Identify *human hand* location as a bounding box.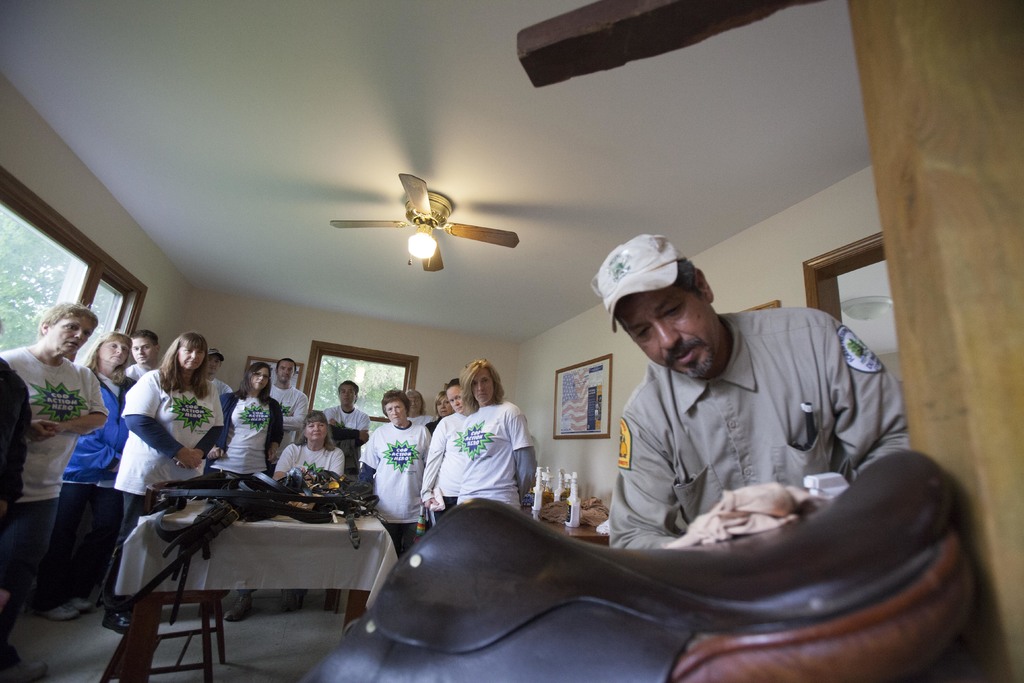
left=424, top=497, right=439, bottom=510.
